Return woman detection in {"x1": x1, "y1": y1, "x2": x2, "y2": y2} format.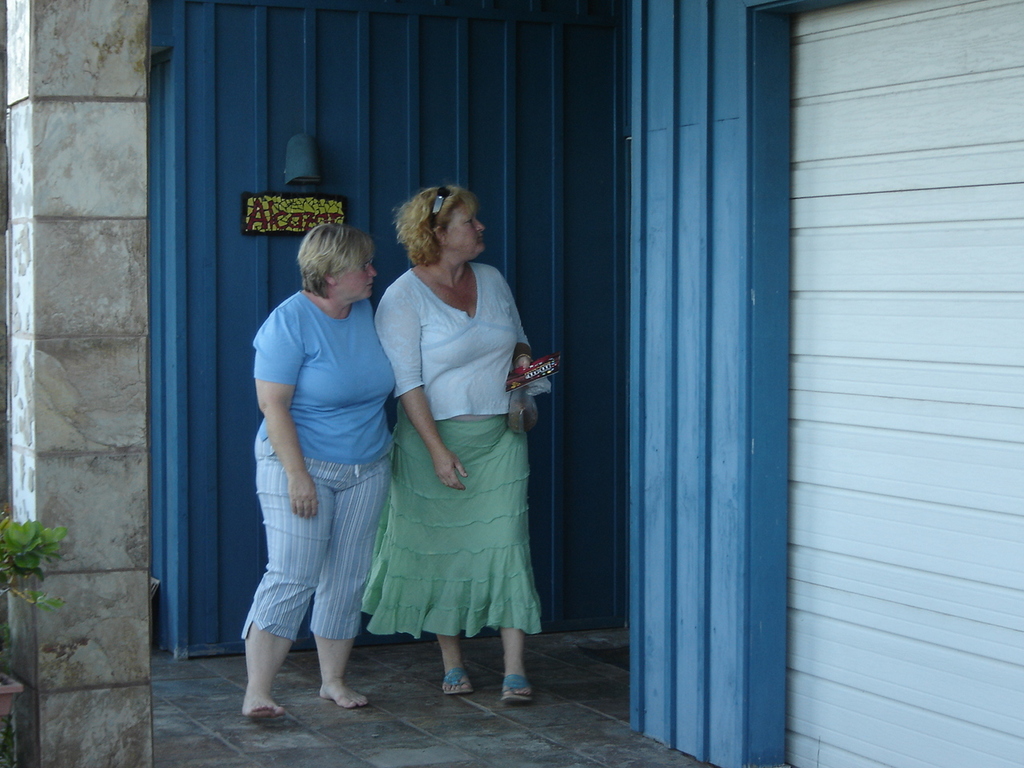
{"x1": 368, "y1": 162, "x2": 542, "y2": 733}.
